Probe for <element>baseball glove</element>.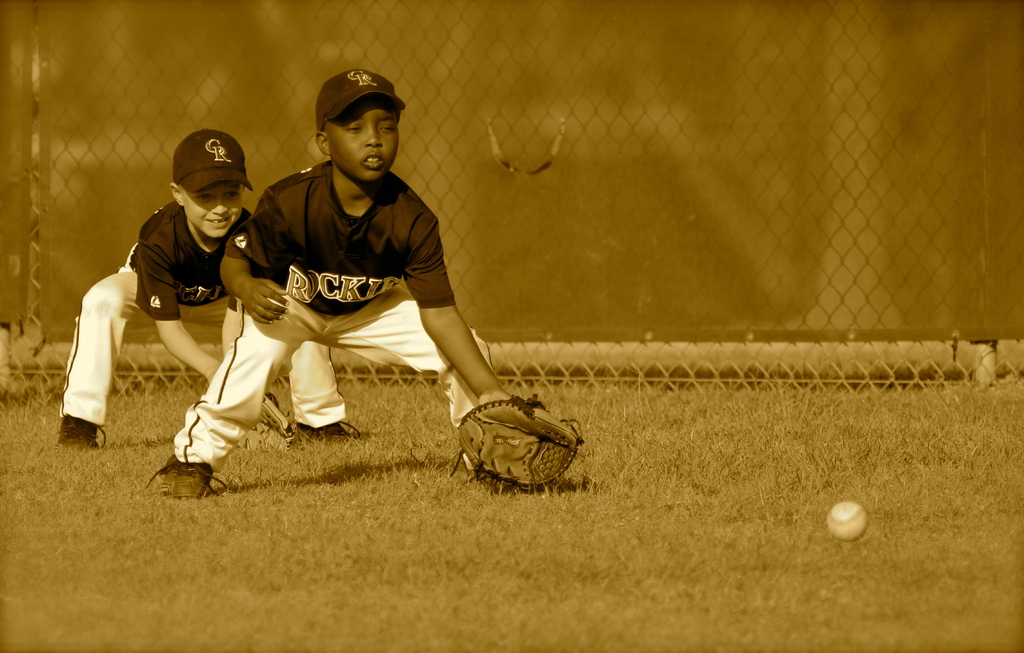
Probe result: x1=446 y1=390 x2=589 y2=494.
